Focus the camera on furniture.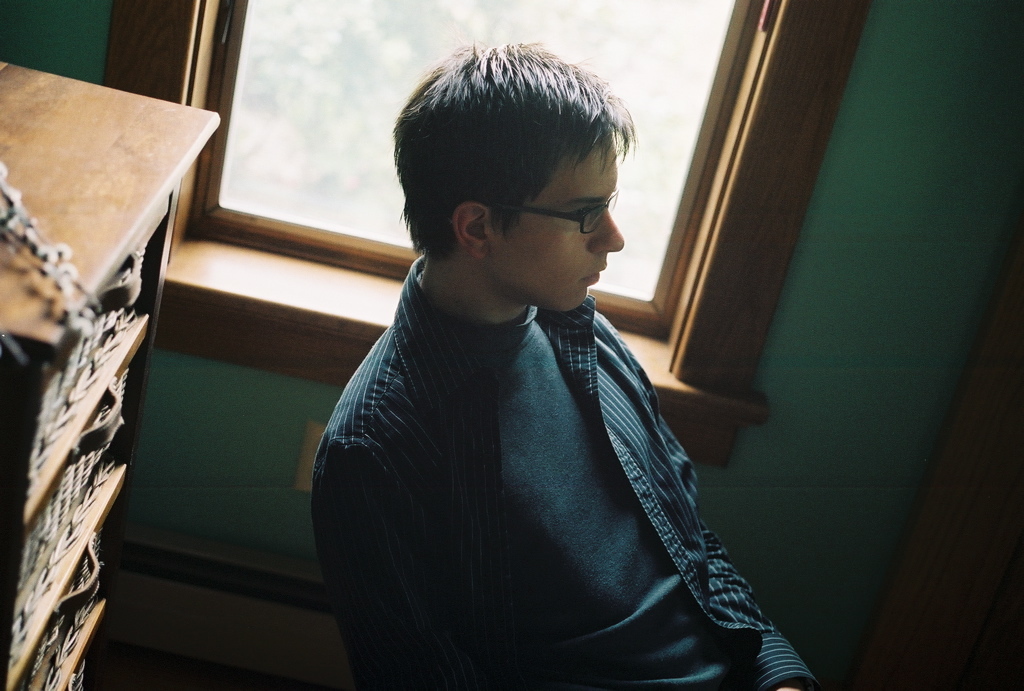
Focus region: 0, 59, 222, 690.
